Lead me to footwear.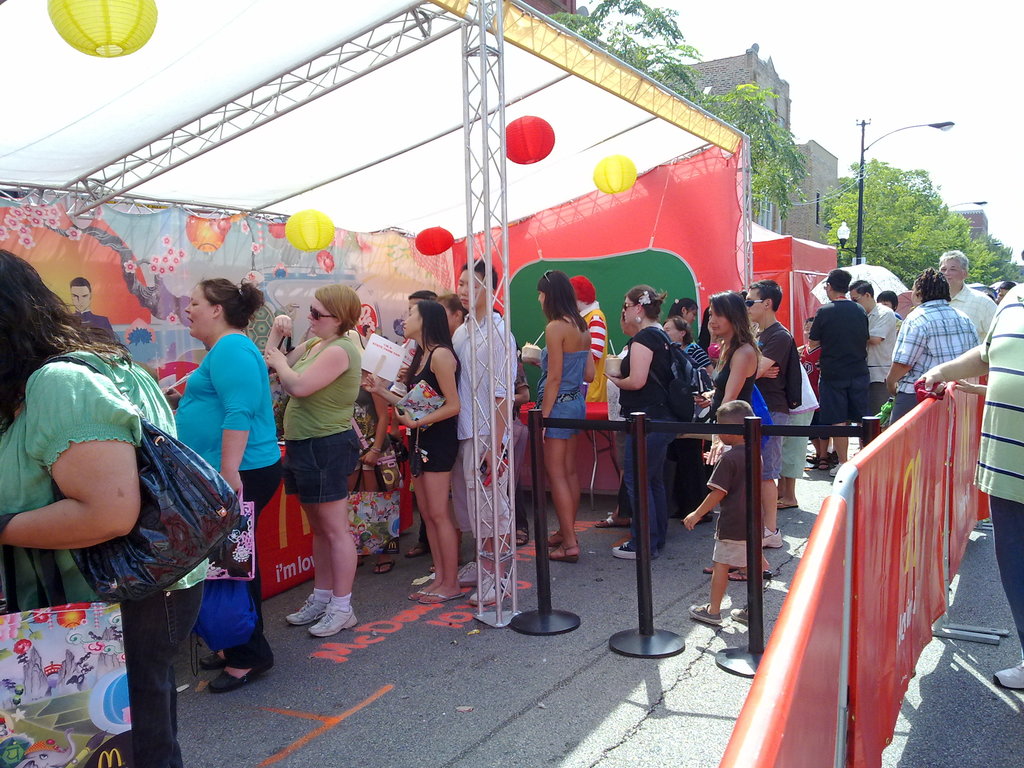
Lead to locate(543, 529, 570, 549).
